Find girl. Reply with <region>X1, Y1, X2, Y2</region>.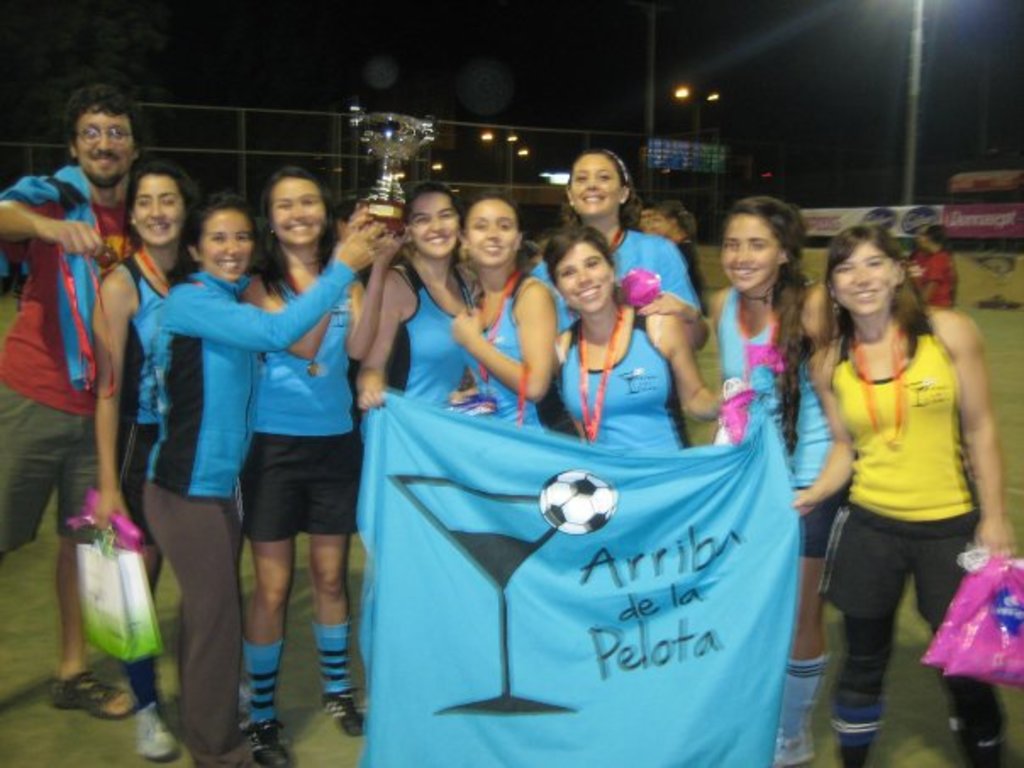
<region>88, 149, 1019, 766</region>.
